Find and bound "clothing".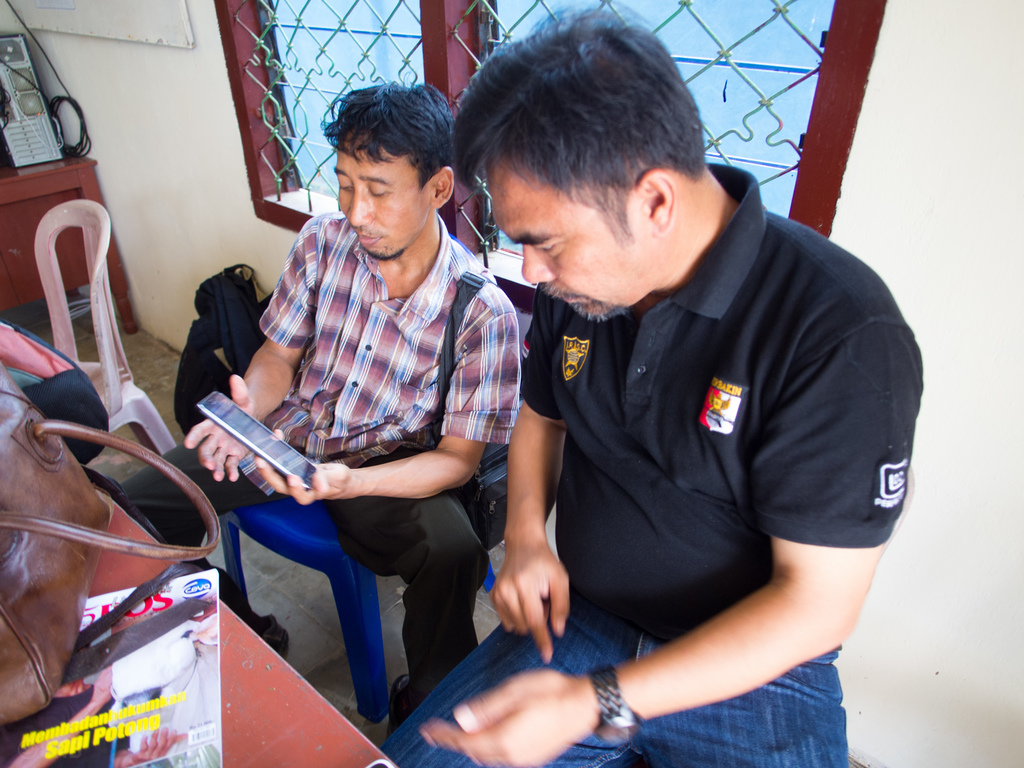
Bound: {"x1": 384, "y1": 161, "x2": 921, "y2": 767}.
